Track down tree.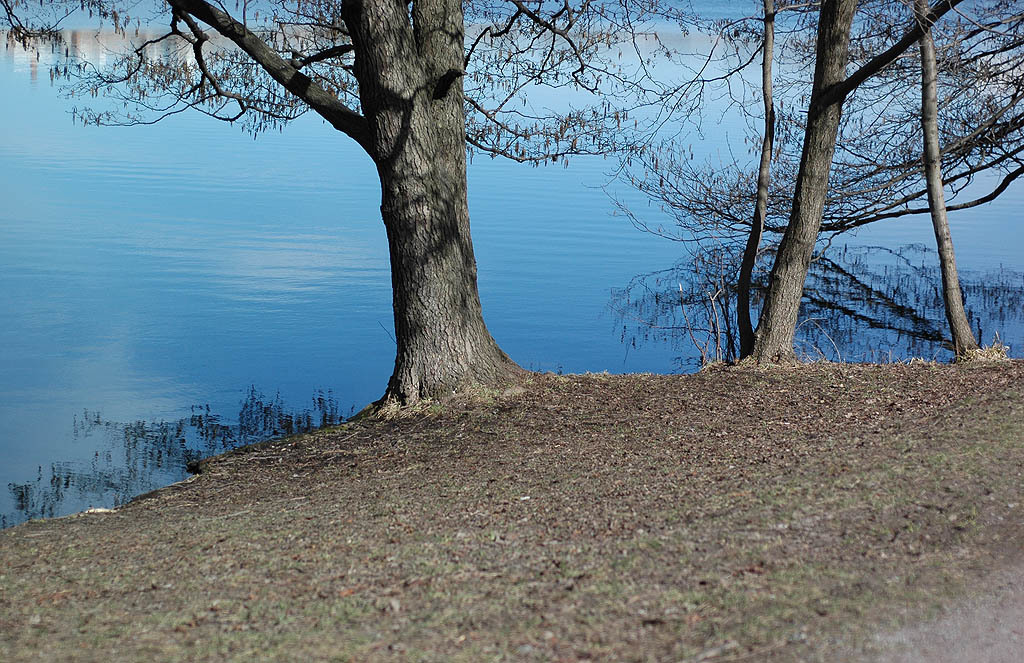
Tracked to [left=722, top=0, right=1023, bottom=407].
